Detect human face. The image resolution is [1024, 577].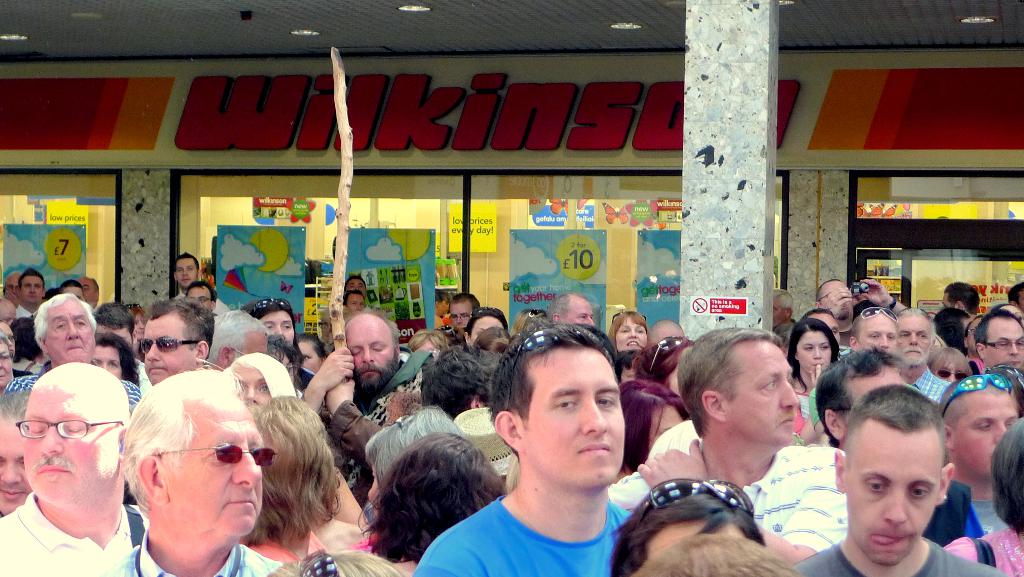
left=175, top=259, right=198, bottom=288.
